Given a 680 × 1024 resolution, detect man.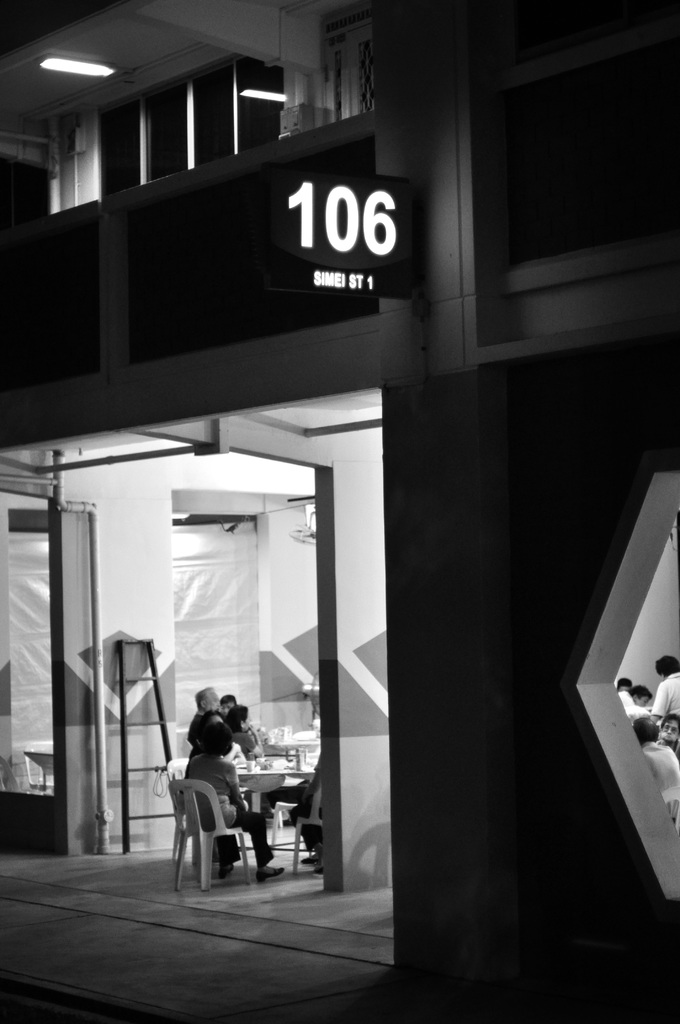
(615, 676, 632, 688).
